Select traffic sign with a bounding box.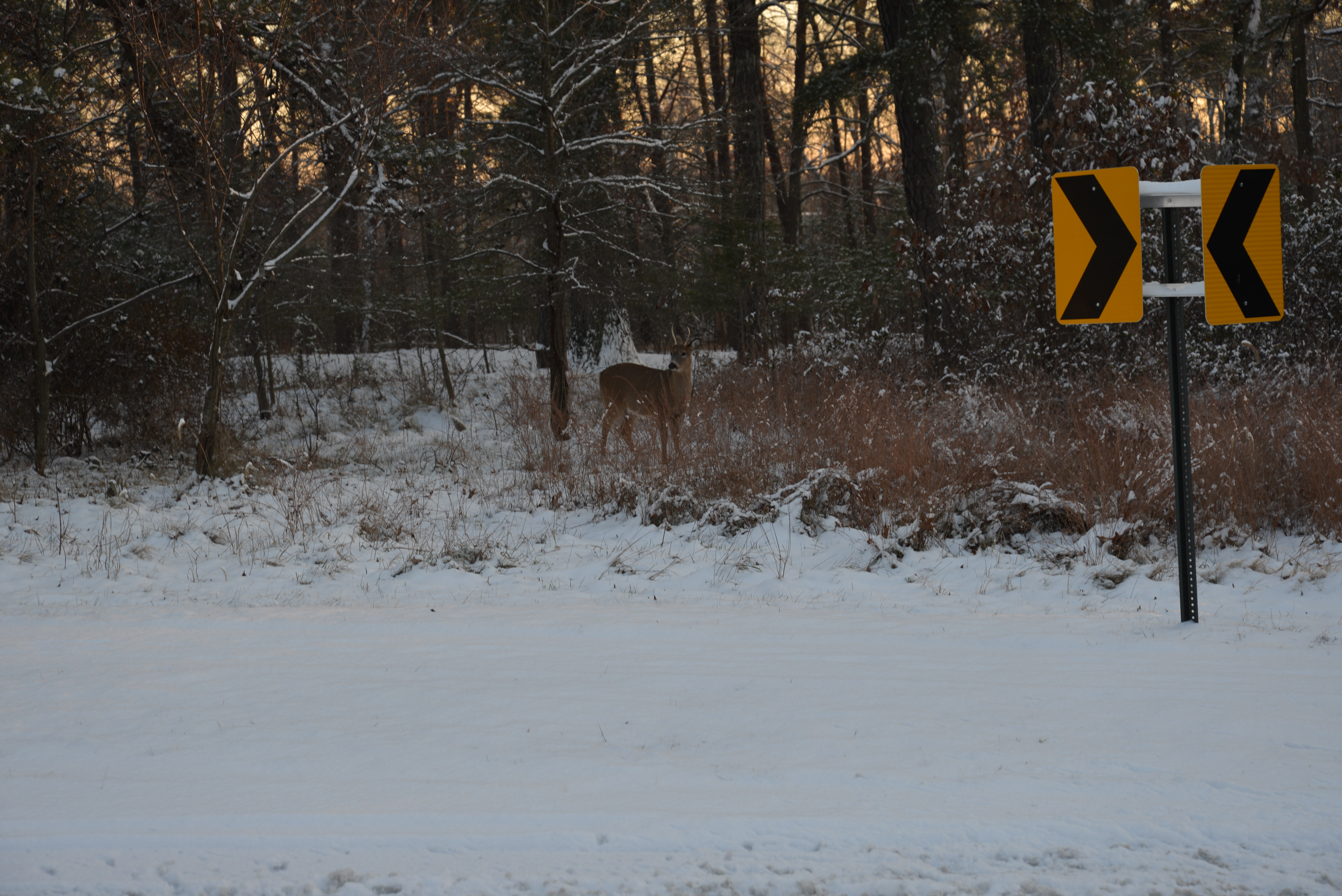
crop(234, 37, 255, 72).
